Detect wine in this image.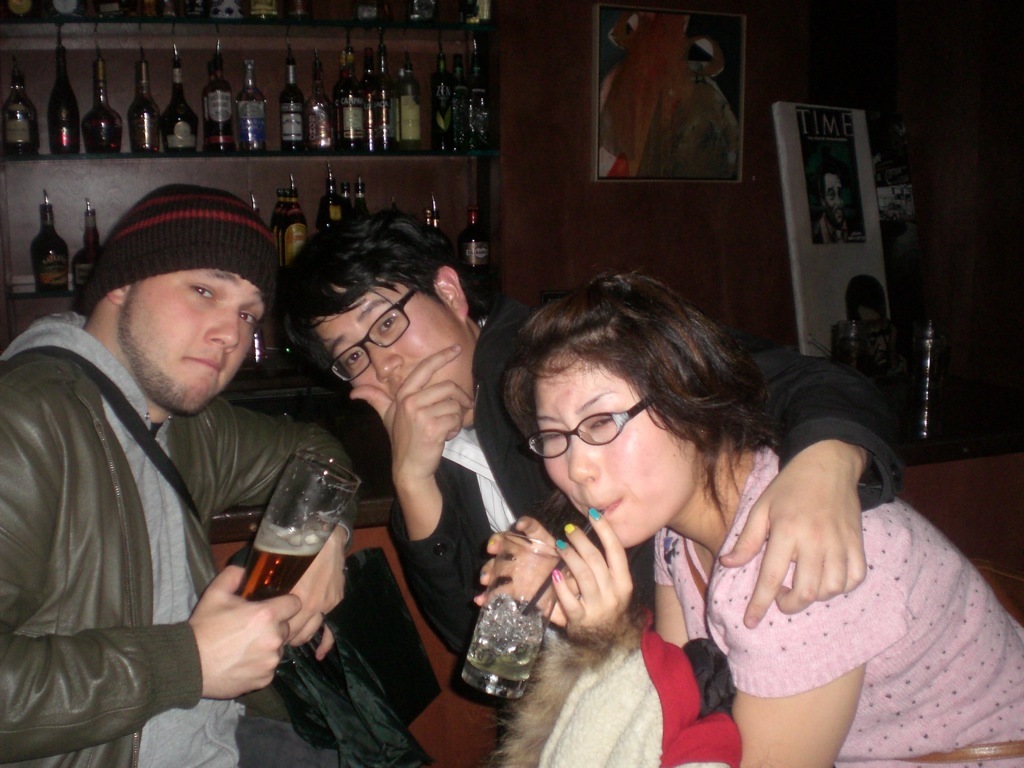
Detection: (0, 69, 35, 156).
